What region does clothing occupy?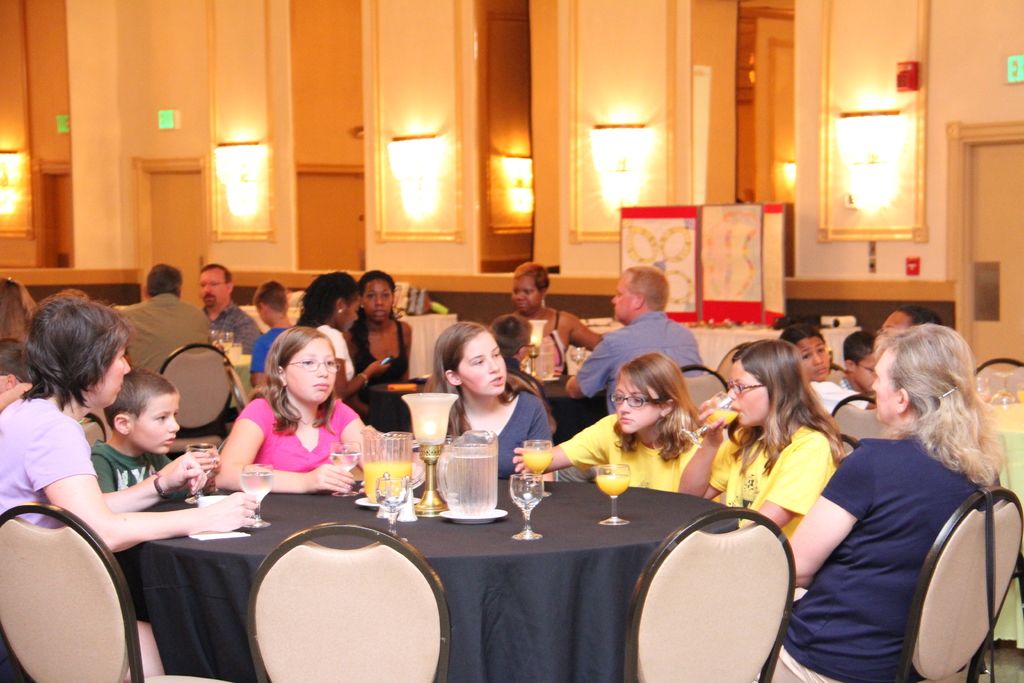
bbox=(344, 324, 401, 389).
